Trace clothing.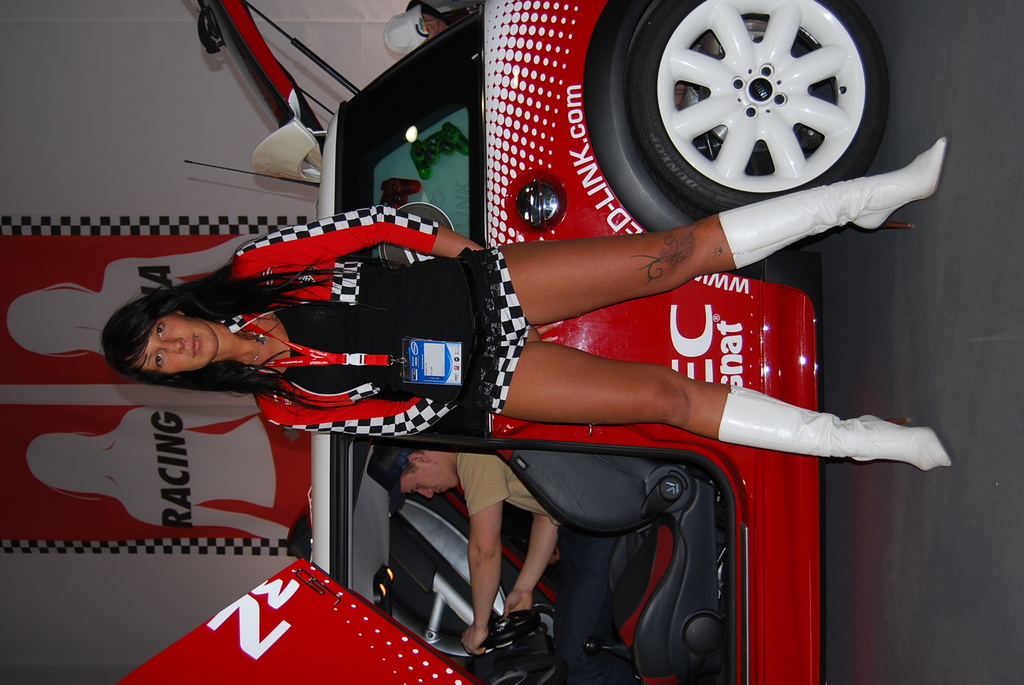
Traced to [left=454, top=452, right=561, bottom=526].
